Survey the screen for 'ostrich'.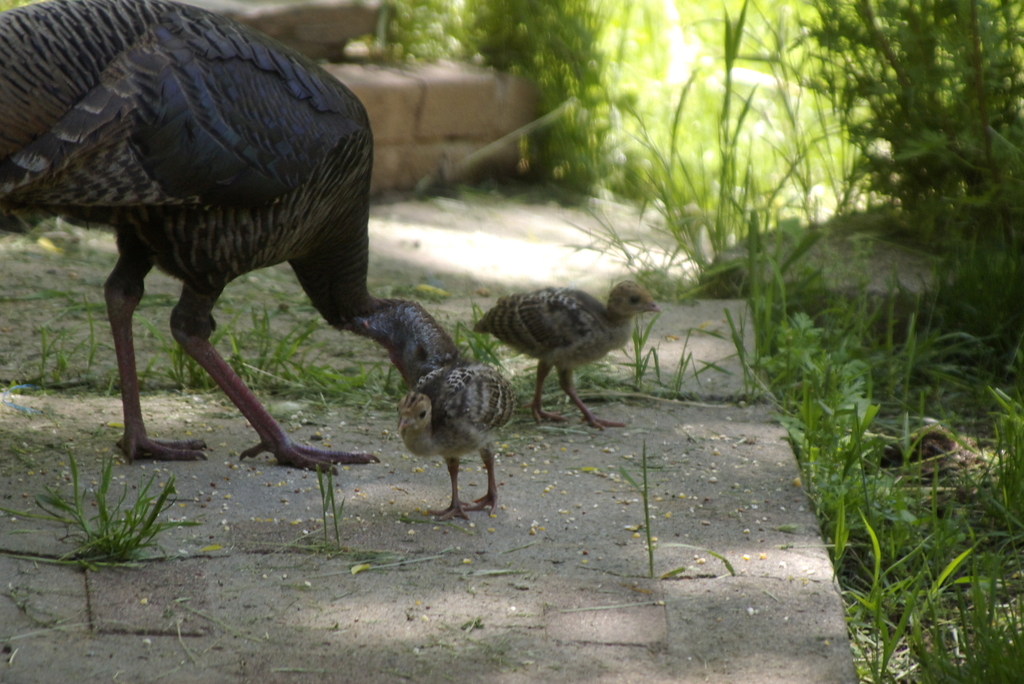
Survey found: (x1=392, y1=355, x2=527, y2=532).
